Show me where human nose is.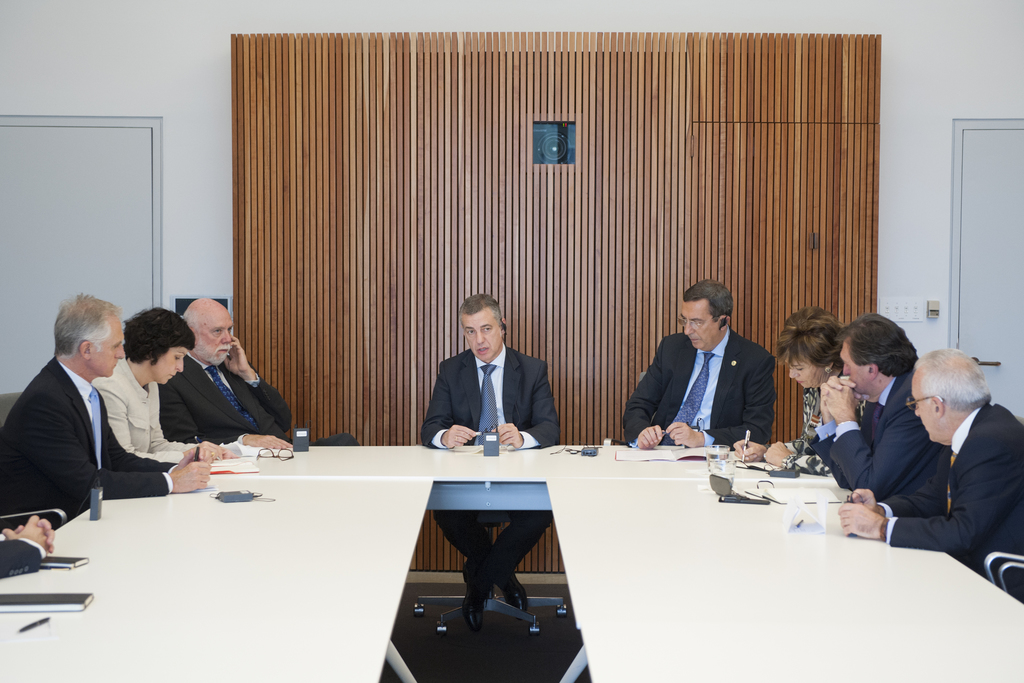
human nose is at {"left": 116, "top": 345, "right": 126, "bottom": 364}.
